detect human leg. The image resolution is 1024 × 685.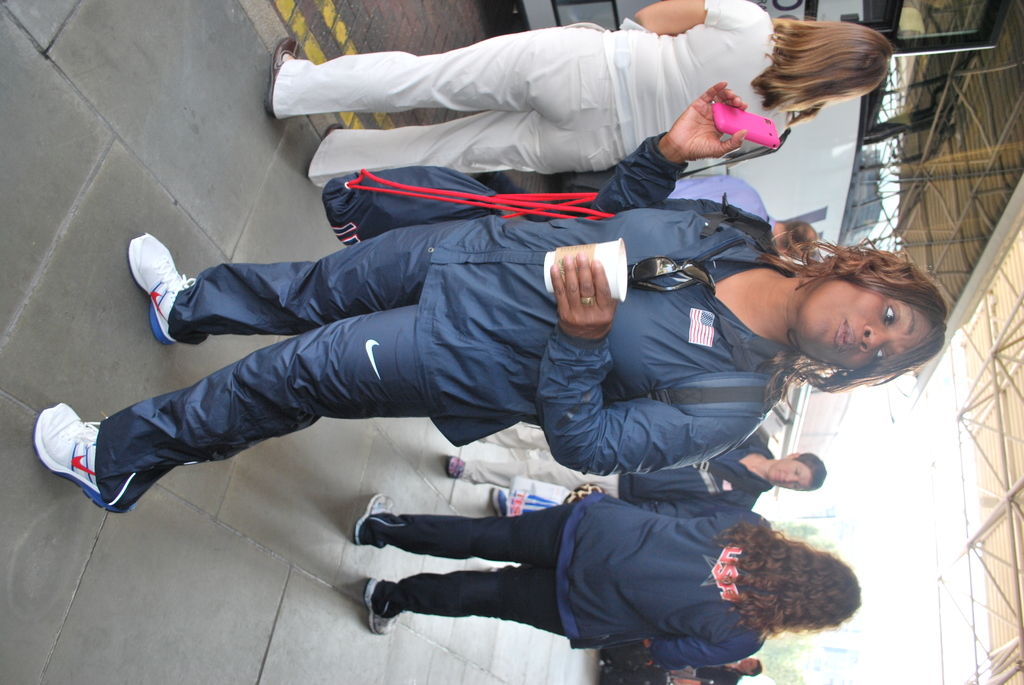
crop(120, 216, 483, 354).
